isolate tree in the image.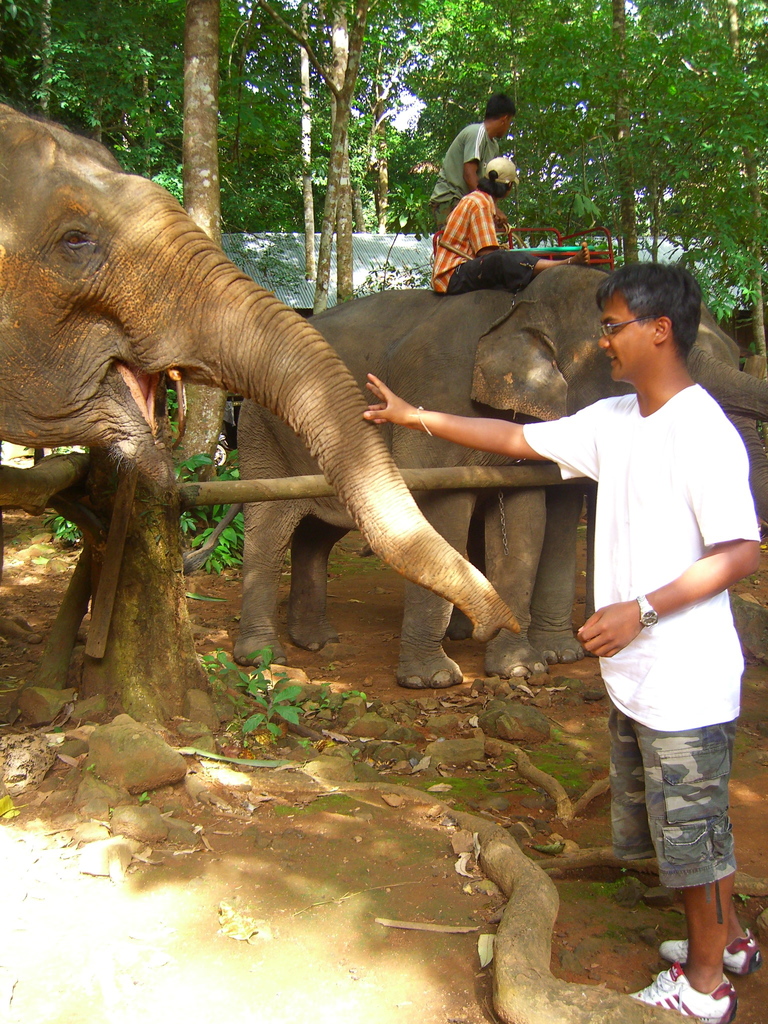
Isolated region: left=0, top=1, right=166, bottom=166.
